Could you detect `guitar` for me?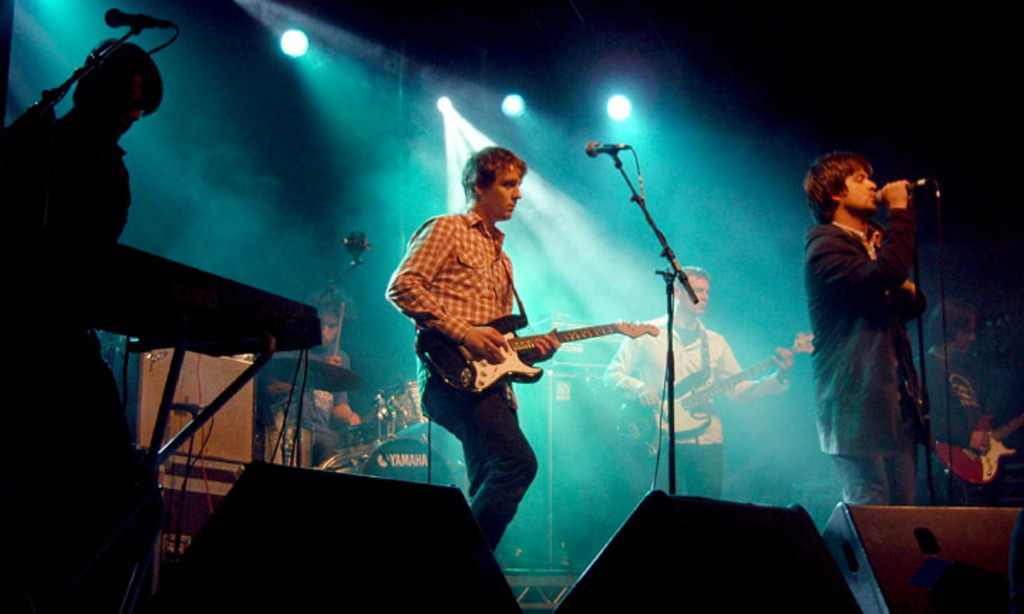
Detection result: (651, 318, 828, 432).
